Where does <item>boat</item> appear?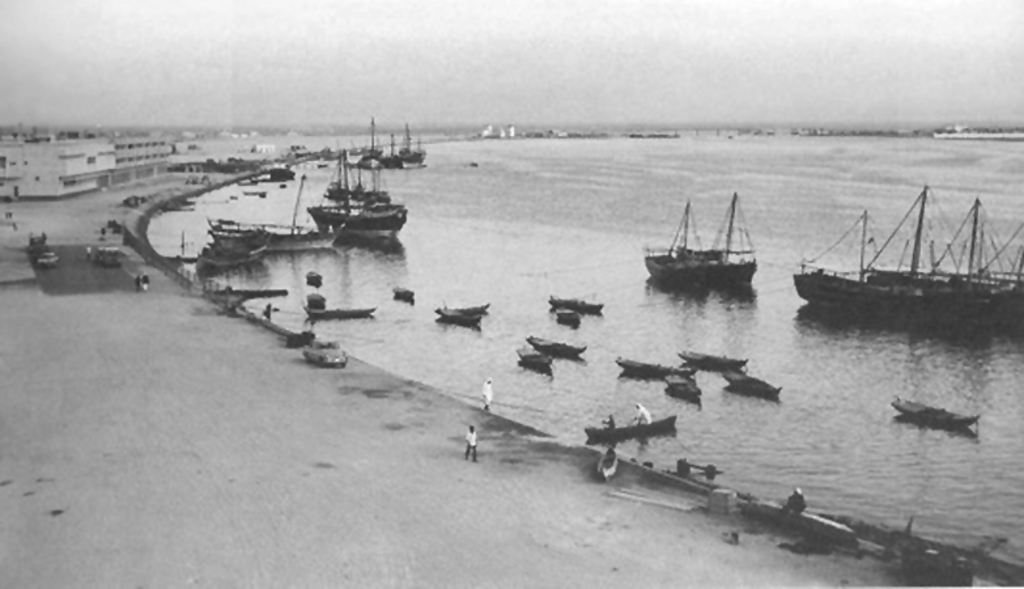
Appears at crop(438, 304, 489, 326).
